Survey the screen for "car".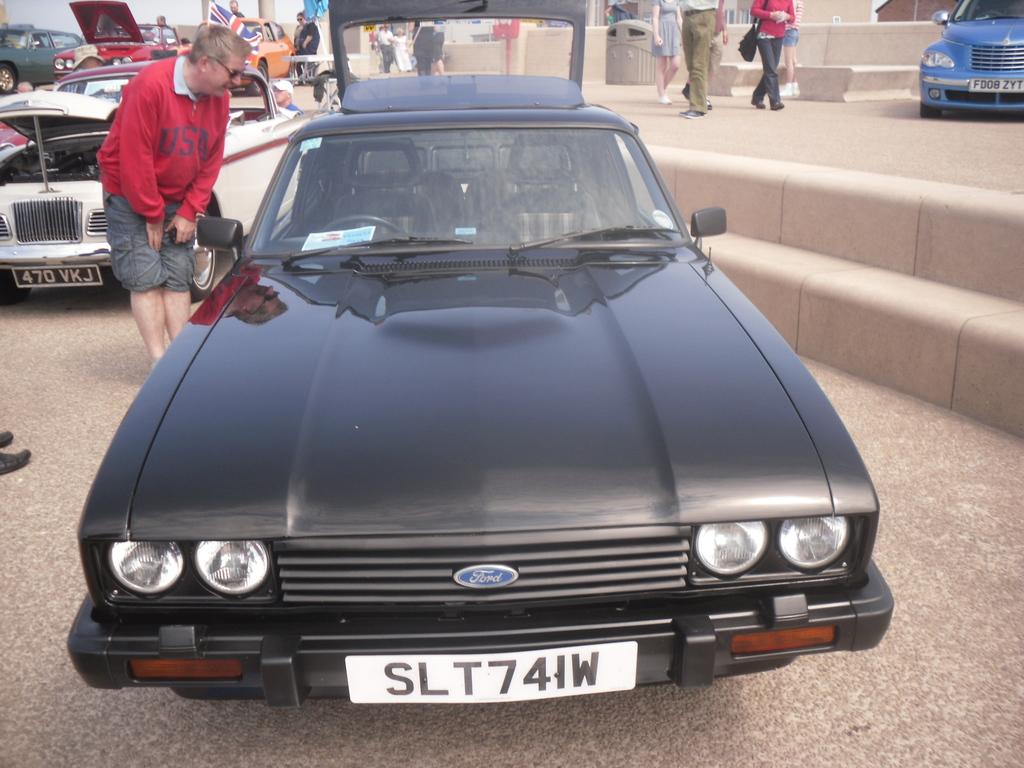
Survey found: <bbox>54, 0, 188, 77</bbox>.
